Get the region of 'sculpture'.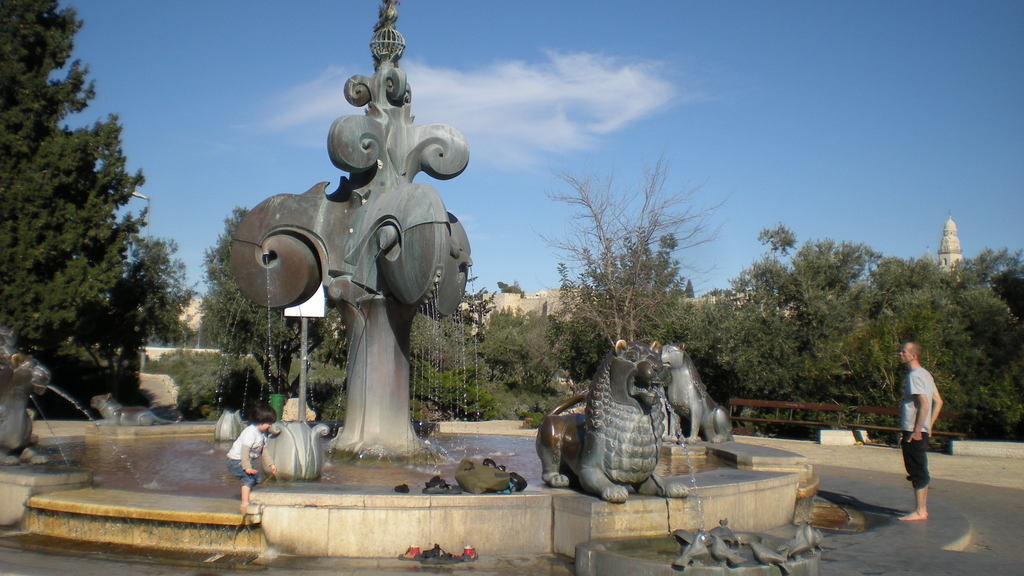
<region>534, 338, 693, 500</region>.
